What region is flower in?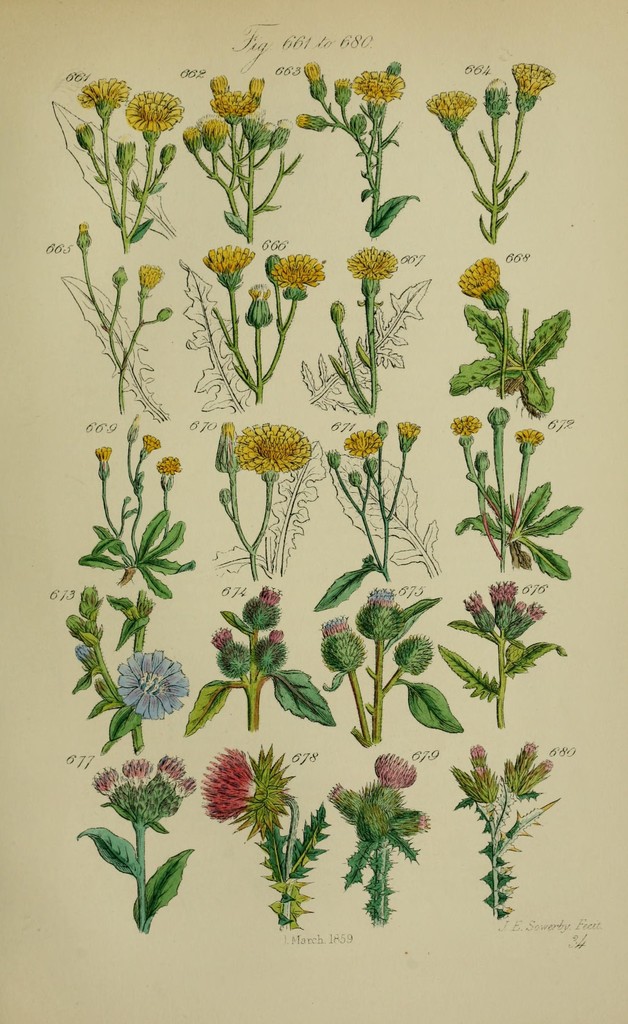
x1=207, y1=73, x2=230, y2=95.
